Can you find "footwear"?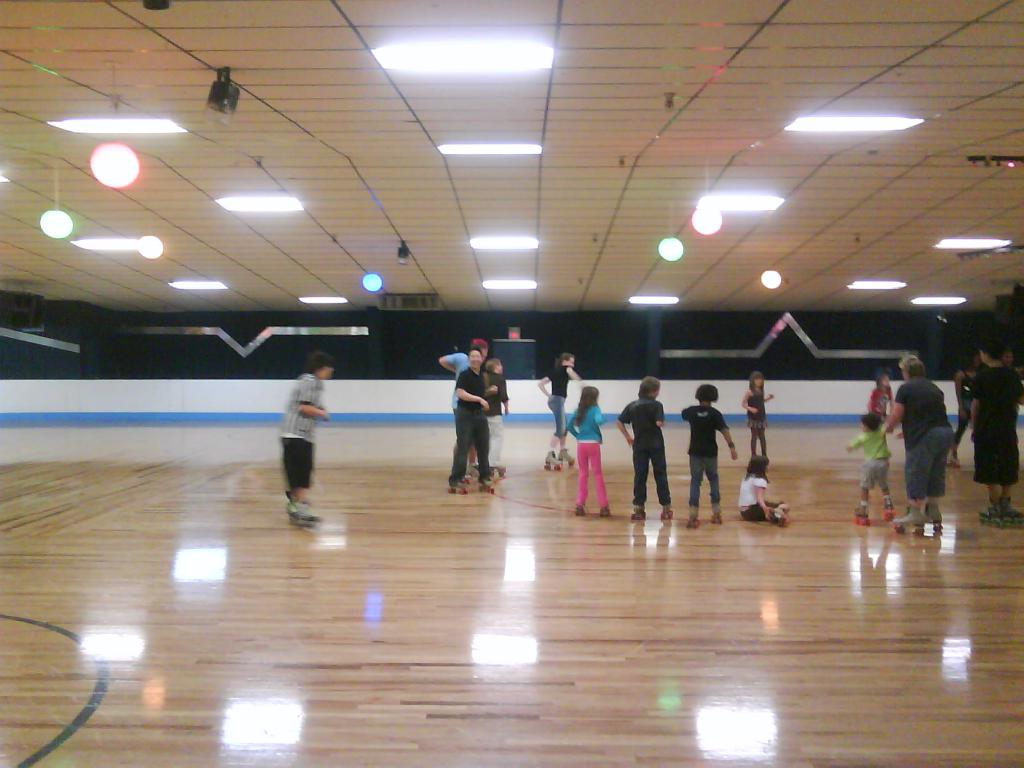
Yes, bounding box: left=545, top=447, right=562, bottom=470.
